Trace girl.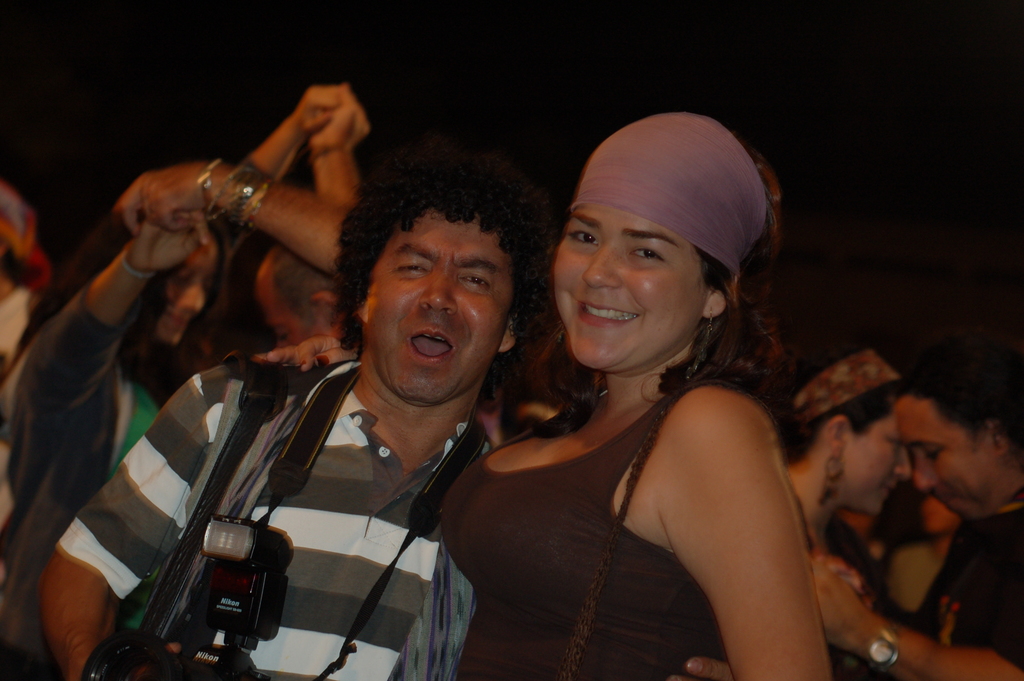
Traced to (4, 70, 363, 678).
